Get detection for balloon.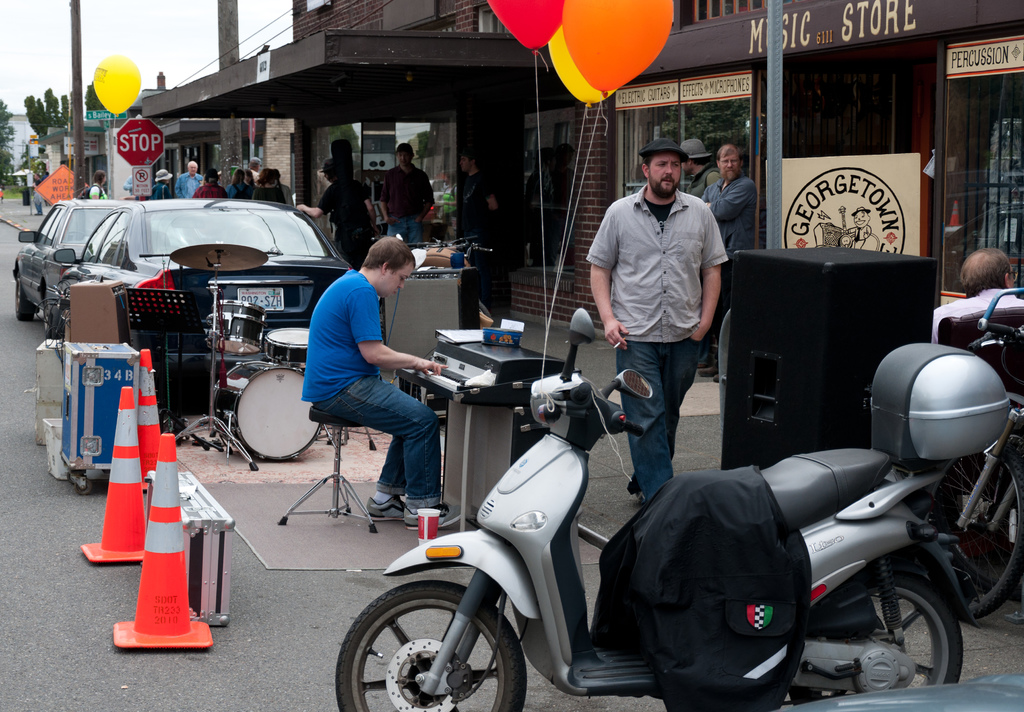
Detection: pyautogui.locateOnScreen(488, 0, 564, 58).
